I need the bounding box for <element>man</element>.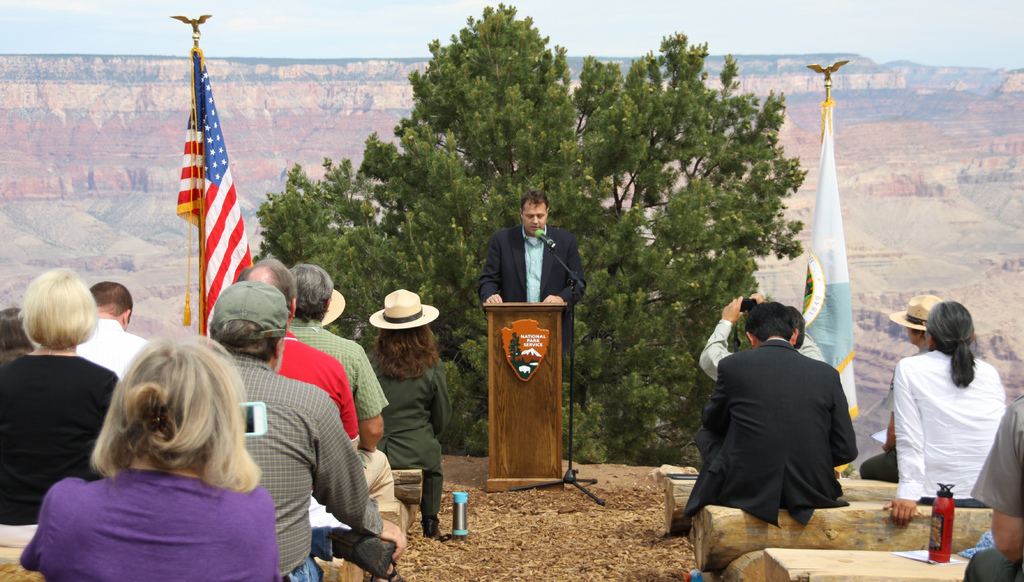
Here it is: (left=695, top=293, right=826, bottom=385).
